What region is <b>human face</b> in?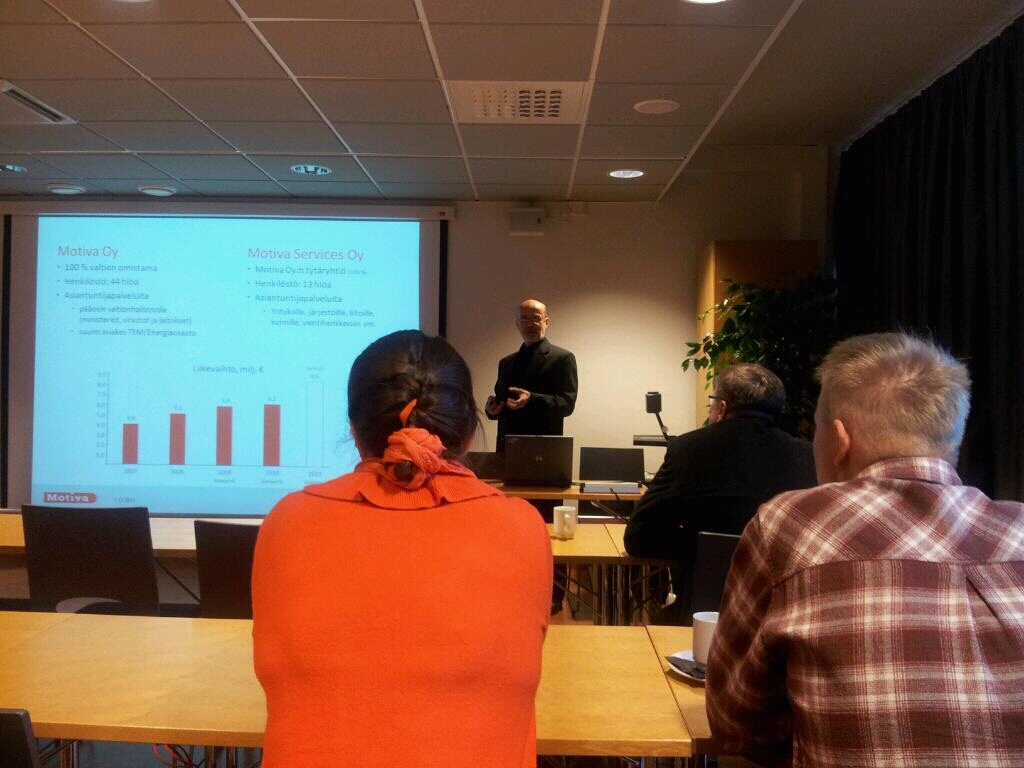
box=[522, 301, 545, 342].
